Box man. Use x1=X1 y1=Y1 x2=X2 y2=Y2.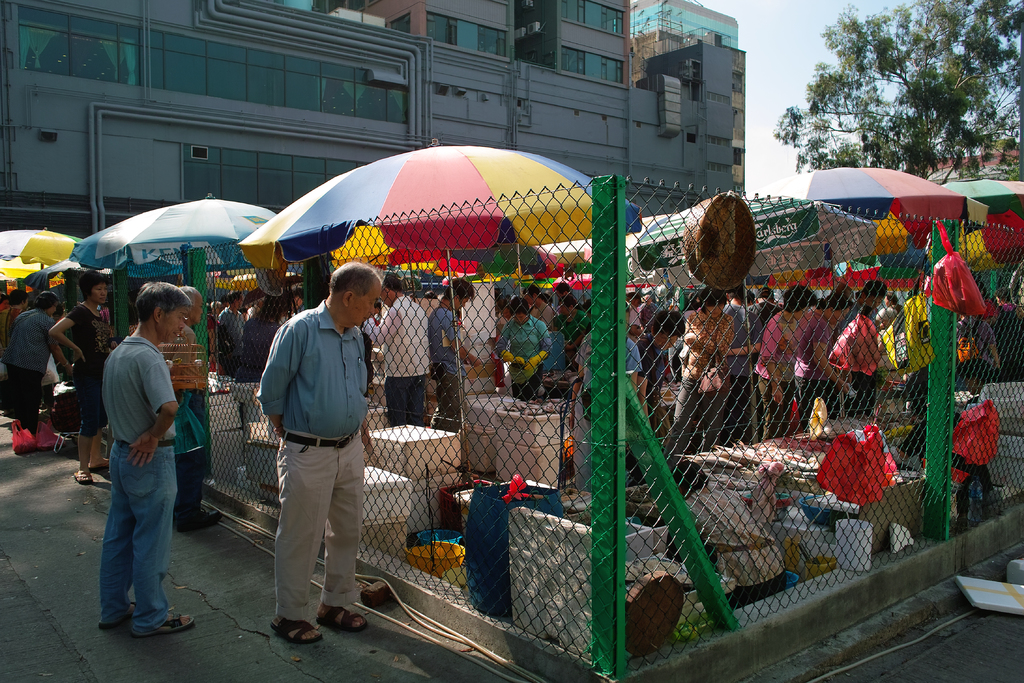
x1=217 y1=292 x2=246 y2=380.
